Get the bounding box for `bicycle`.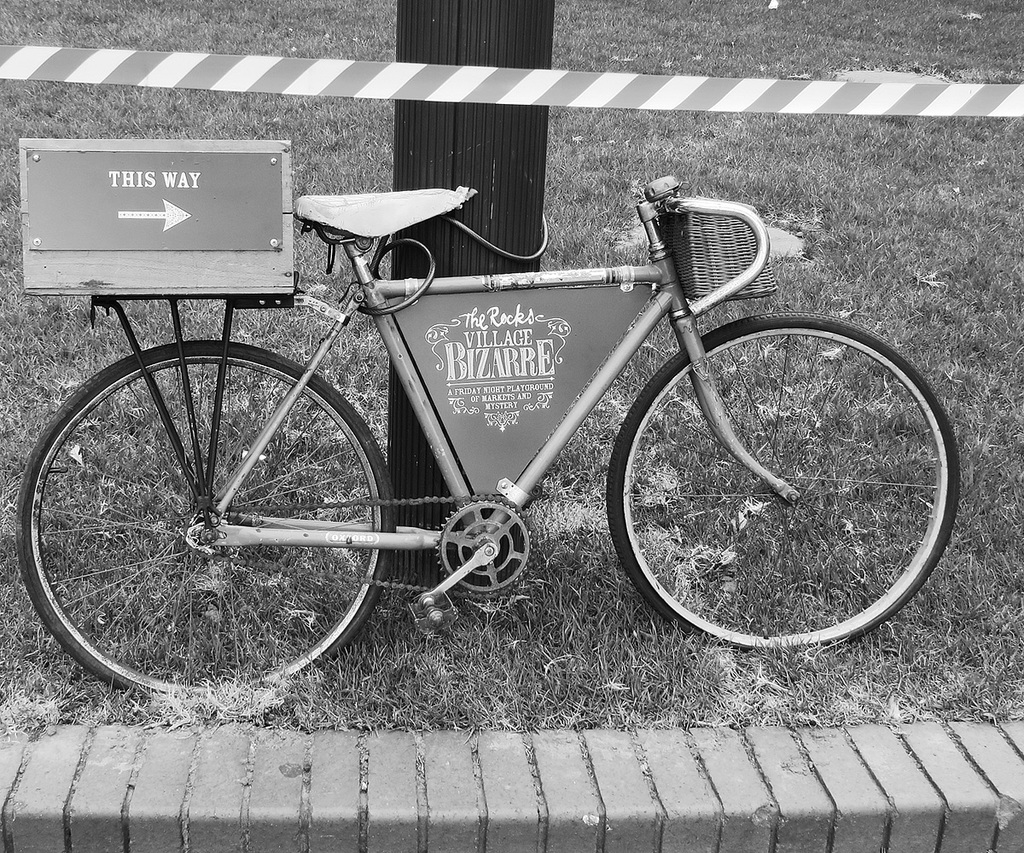
<box>26,144,937,688</box>.
